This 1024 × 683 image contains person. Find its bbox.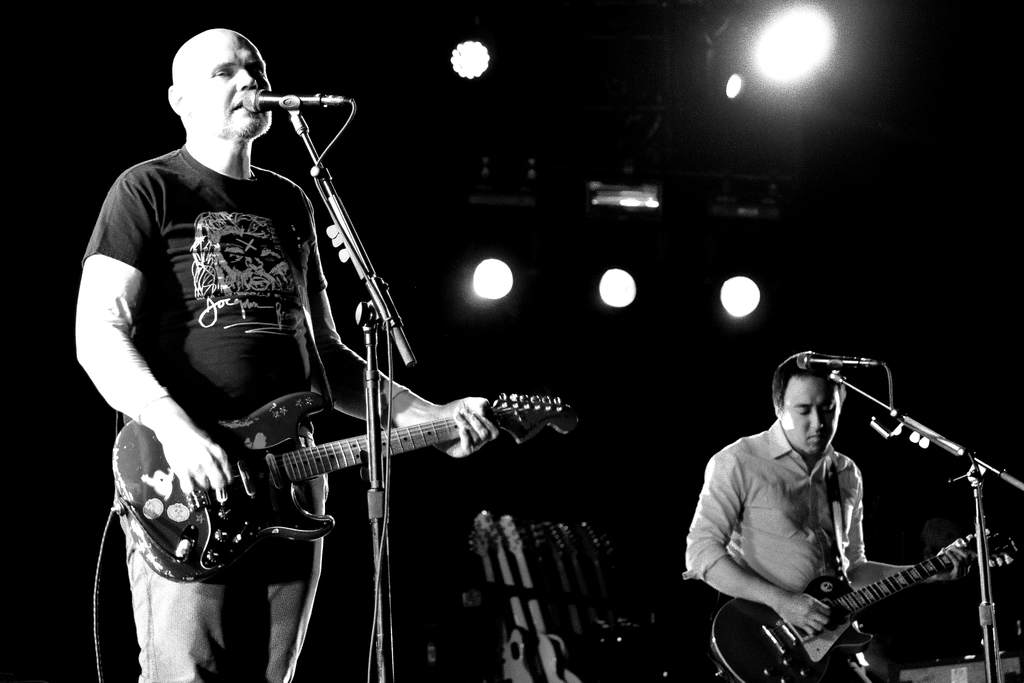
{"x1": 730, "y1": 335, "x2": 971, "y2": 682}.
